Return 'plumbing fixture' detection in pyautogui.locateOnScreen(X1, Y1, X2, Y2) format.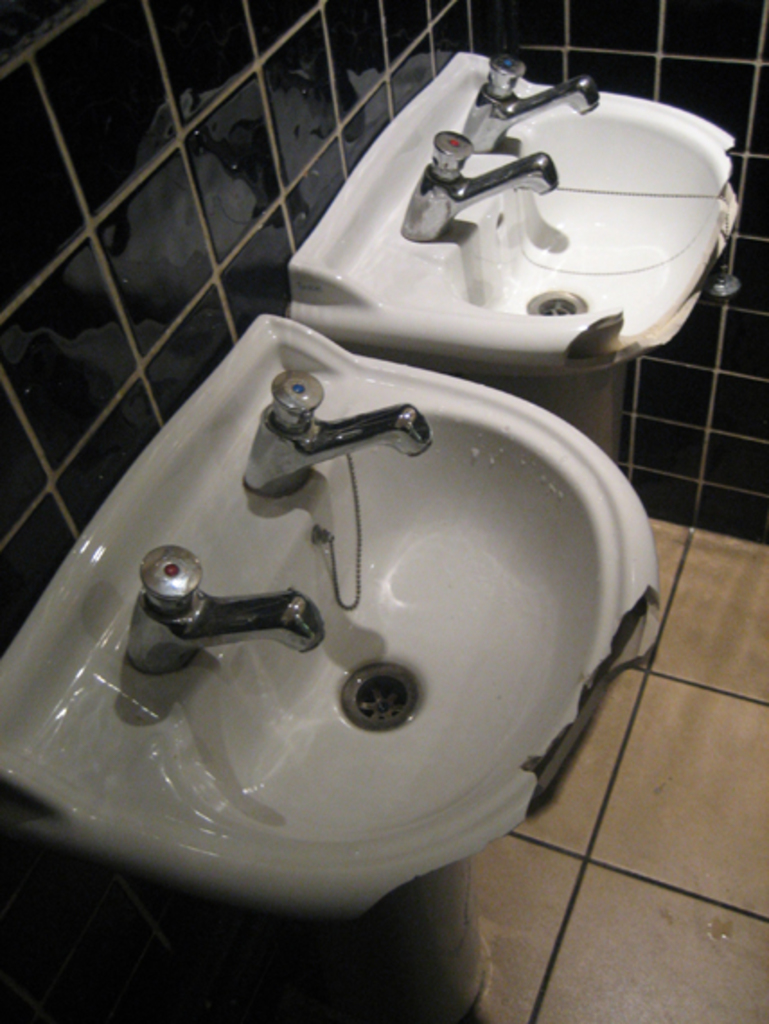
pyautogui.locateOnScreen(119, 543, 334, 681).
